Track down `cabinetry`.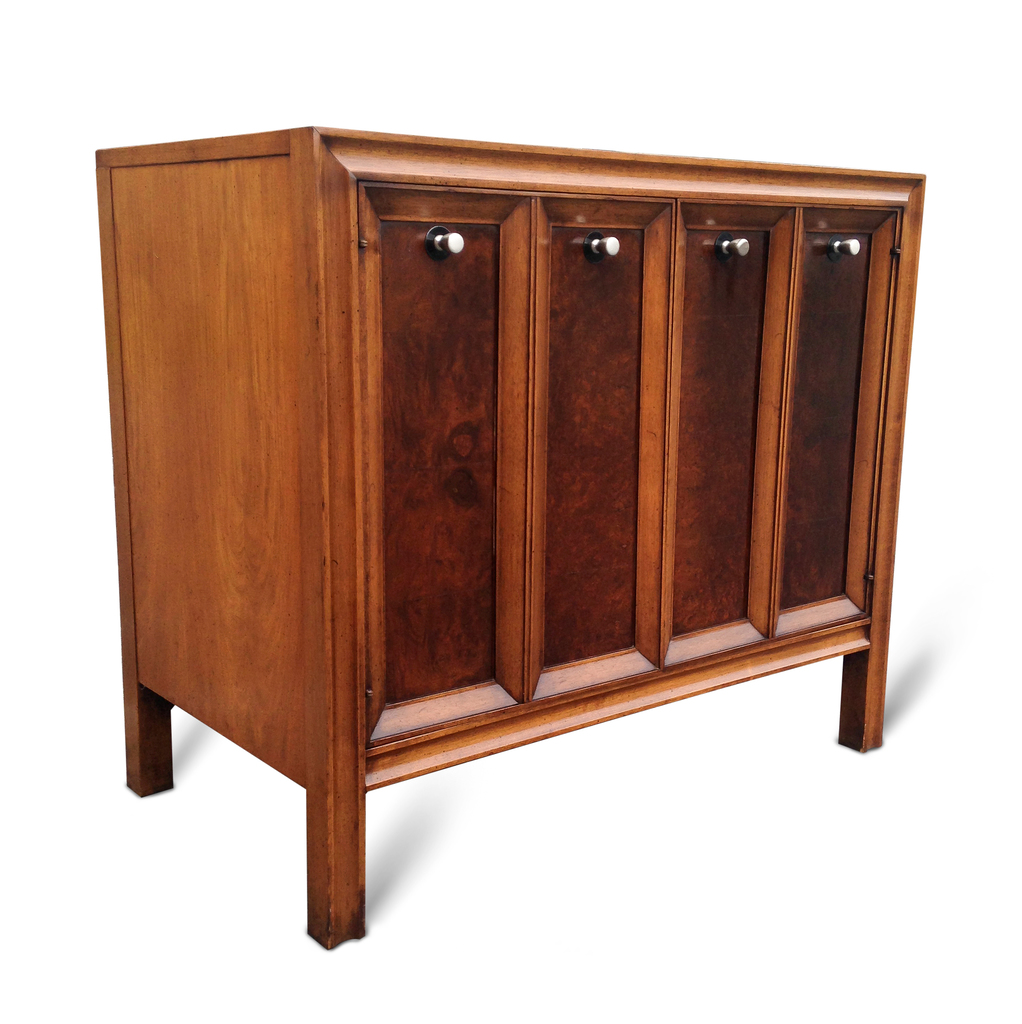
Tracked to [left=93, top=124, right=925, bottom=945].
